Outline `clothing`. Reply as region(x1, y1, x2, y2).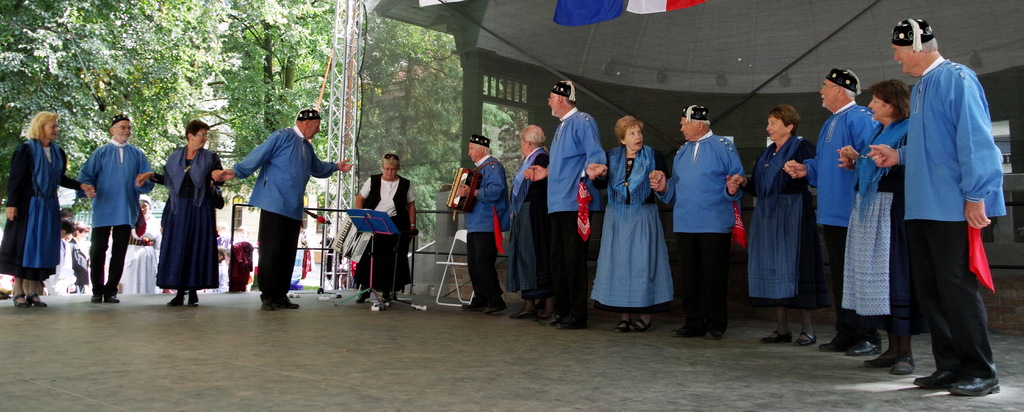
region(362, 163, 421, 295).
